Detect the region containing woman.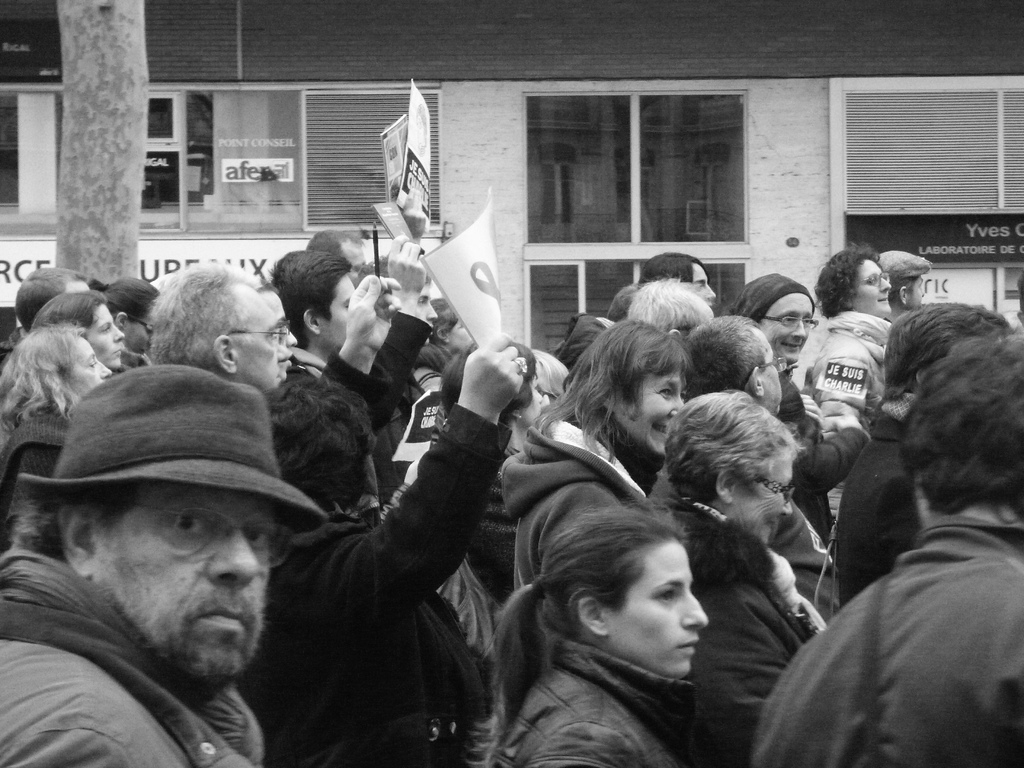
bbox(460, 479, 768, 753).
